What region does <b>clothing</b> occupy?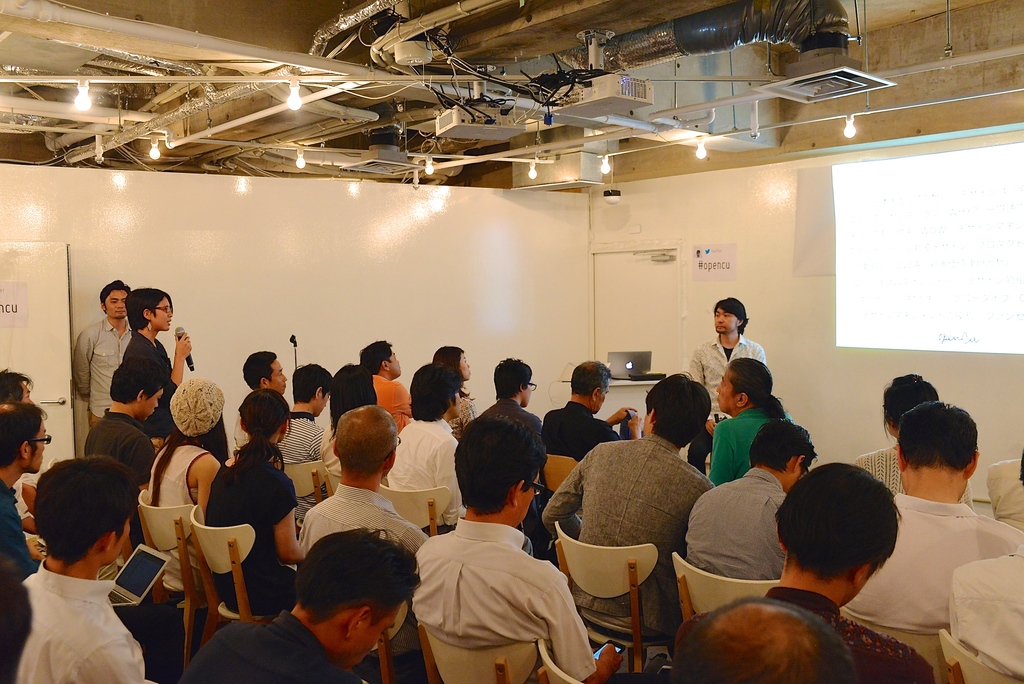
(541, 398, 622, 482).
